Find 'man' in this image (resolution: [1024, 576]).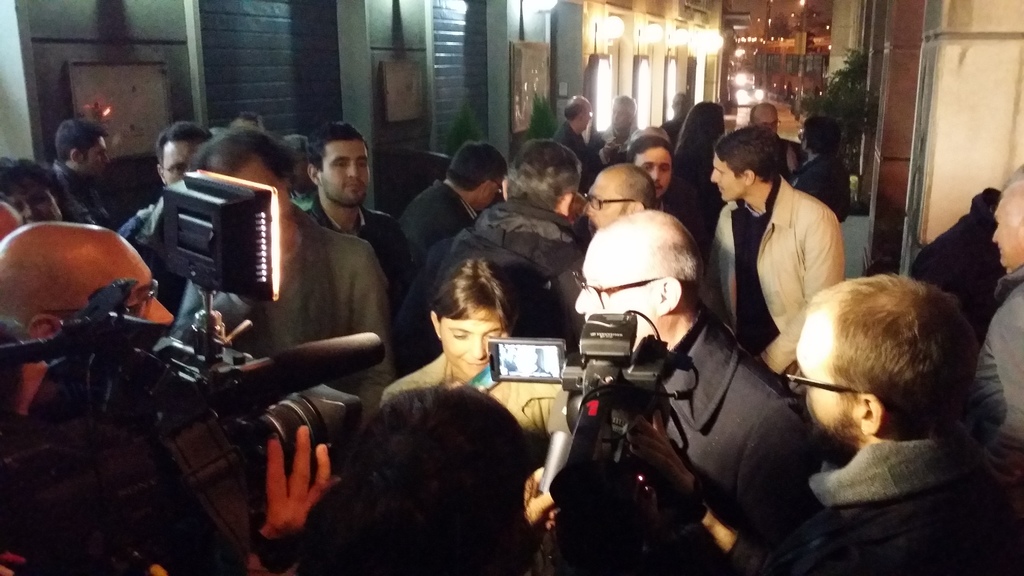
(x1=591, y1=93, x2=636, y2=169).
